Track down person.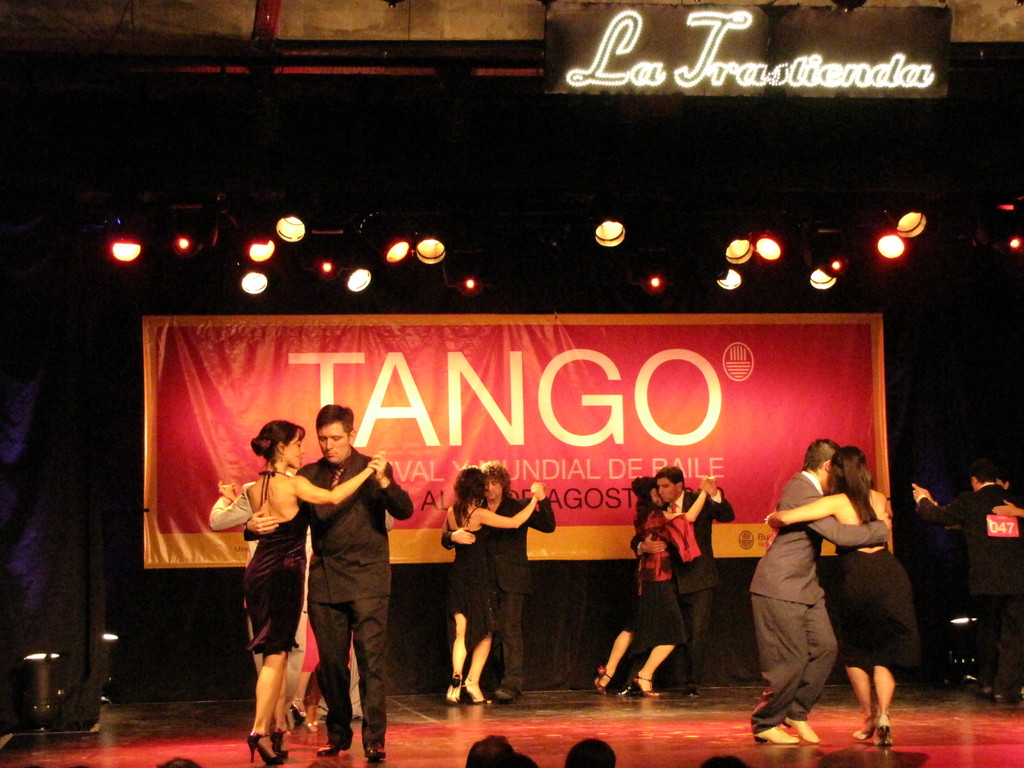
Tracked to crop(749, 441, 886, 740).
